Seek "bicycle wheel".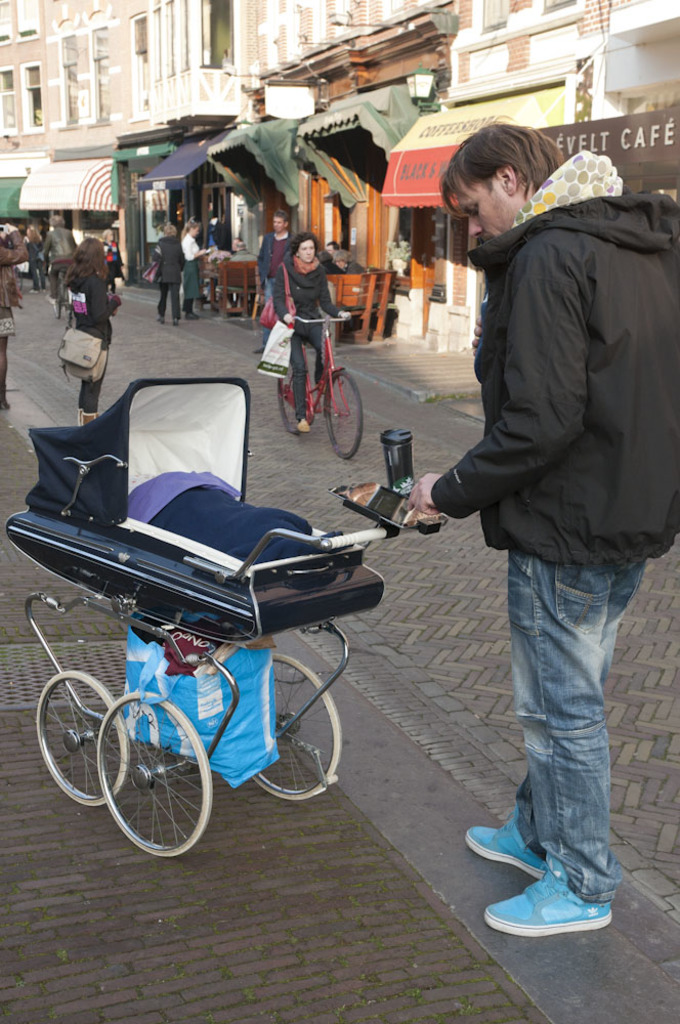
box(25, 656, 143, 814).
